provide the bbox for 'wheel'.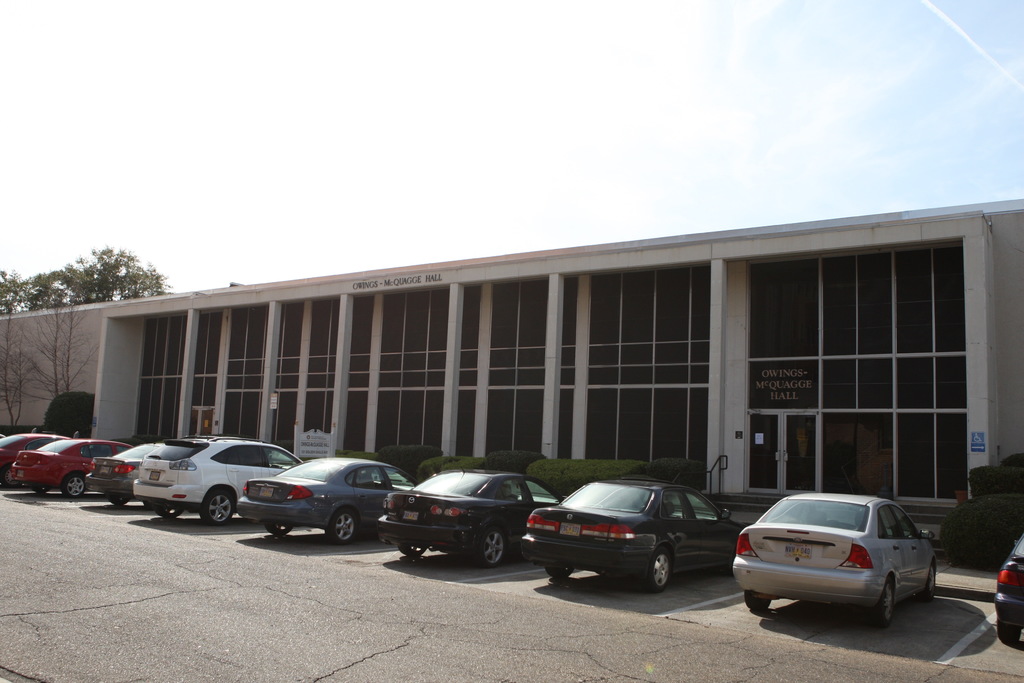
(left=404, top=543, right=430, bottom=557).
